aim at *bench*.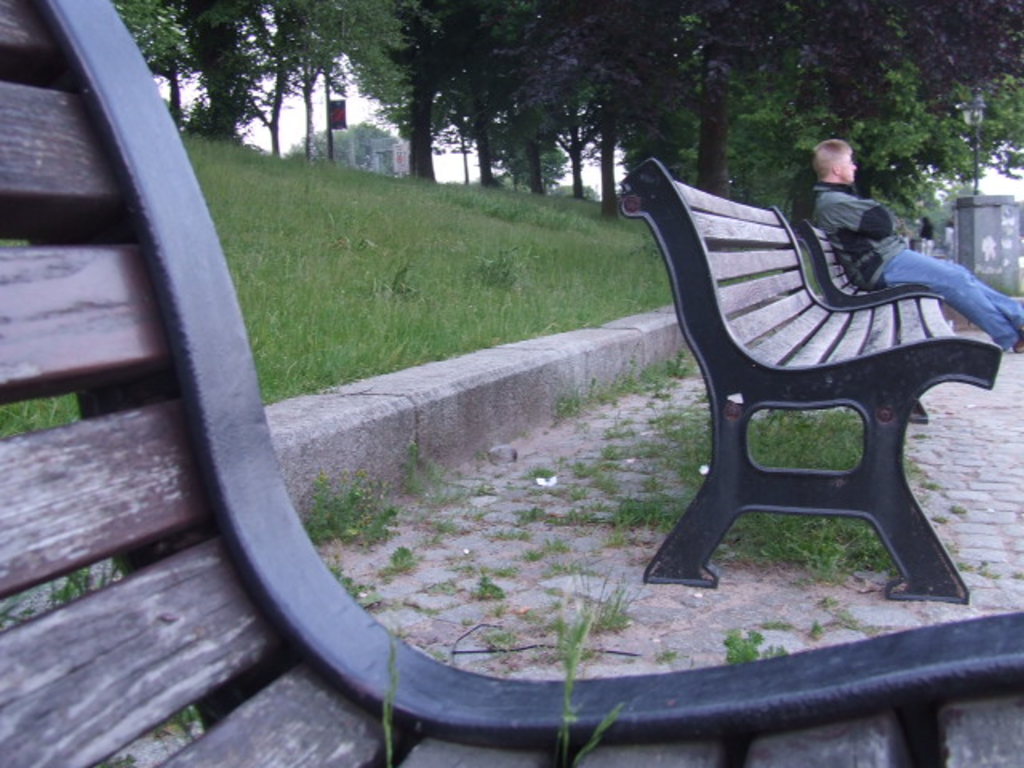
Aimed at x1=790 y1=214 x2=928 y2=307.
